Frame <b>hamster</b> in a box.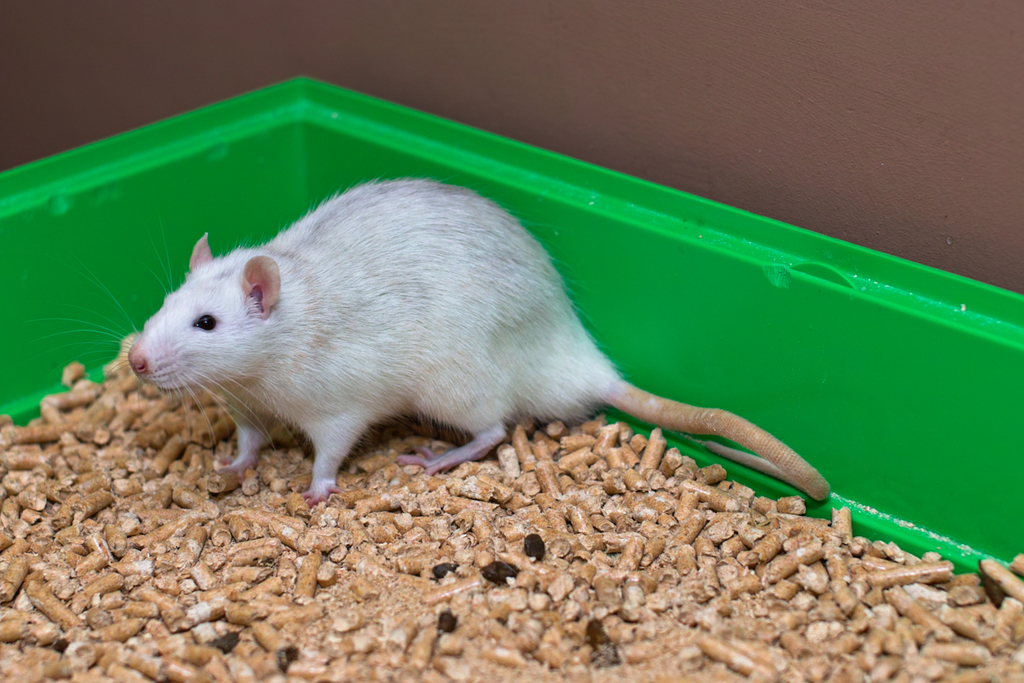
bbox=[54, 172, 836, 503].
